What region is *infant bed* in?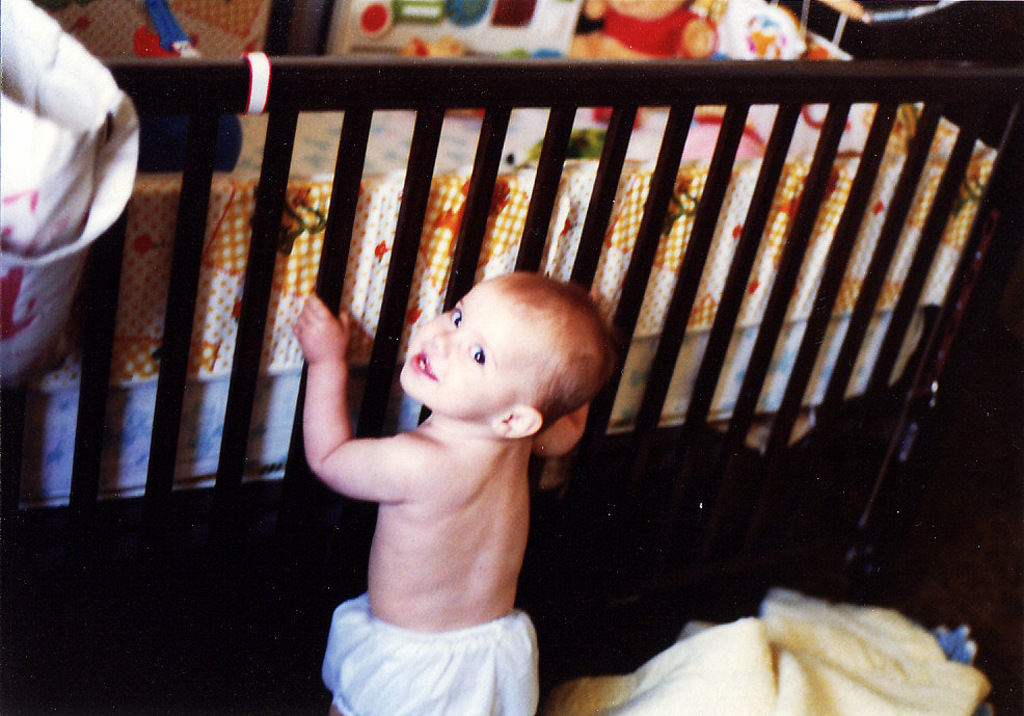
{"left": 0, "top": 0, "right": 1023, "bottom": 576}.
